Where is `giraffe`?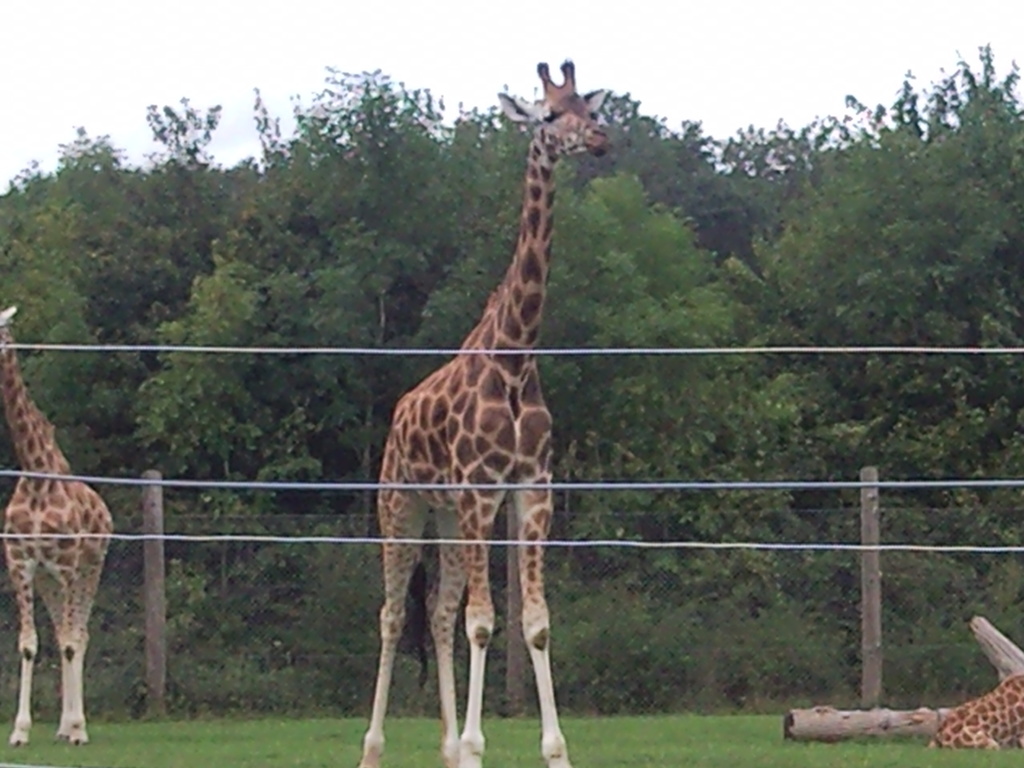
bbox(0, 307, 109, 751).
